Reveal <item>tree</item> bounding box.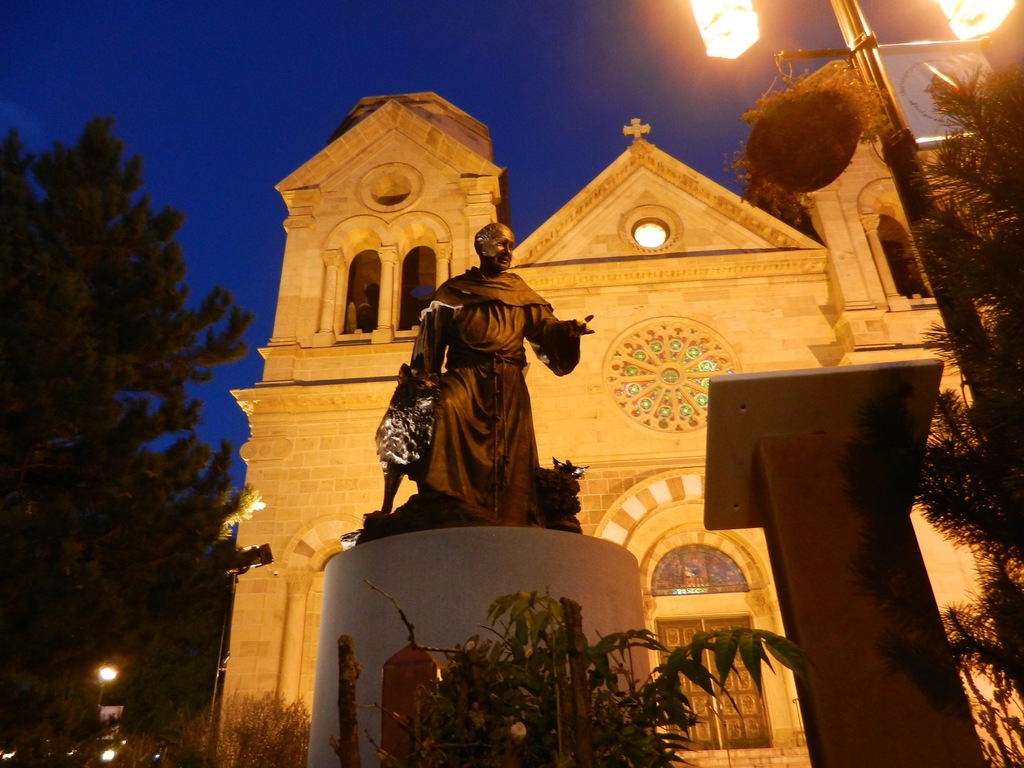
Revealed: 15:97:227:744.
